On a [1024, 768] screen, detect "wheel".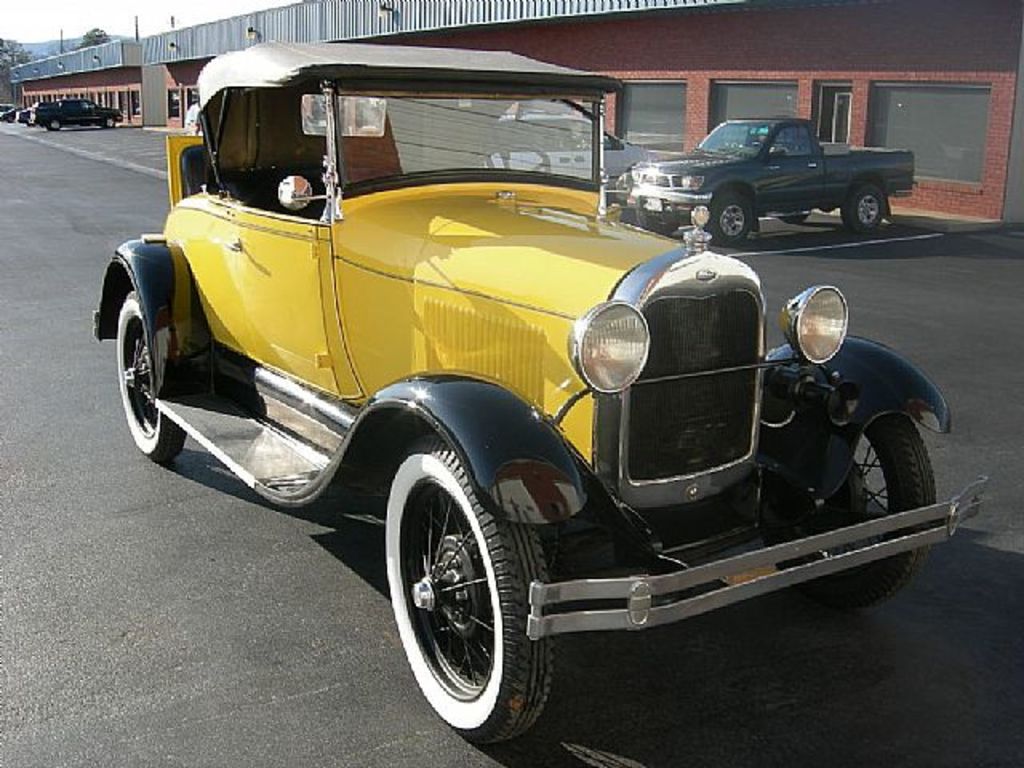
select_region(706, 192, 752, 246).
